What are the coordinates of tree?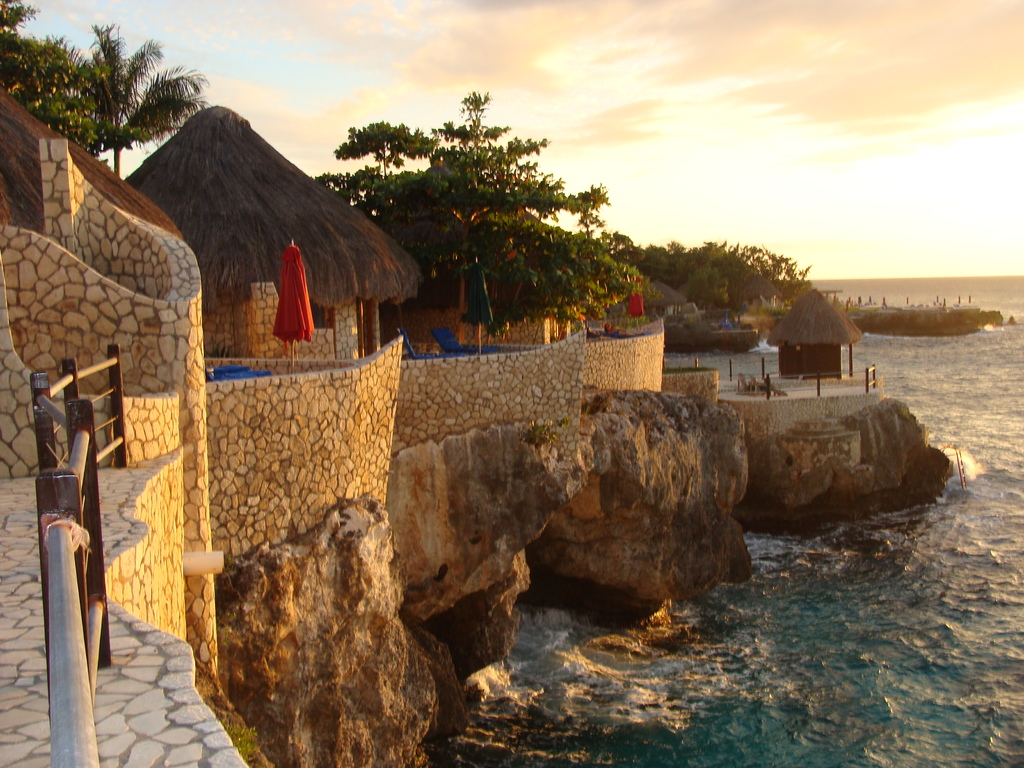
(317,126,438,225).
